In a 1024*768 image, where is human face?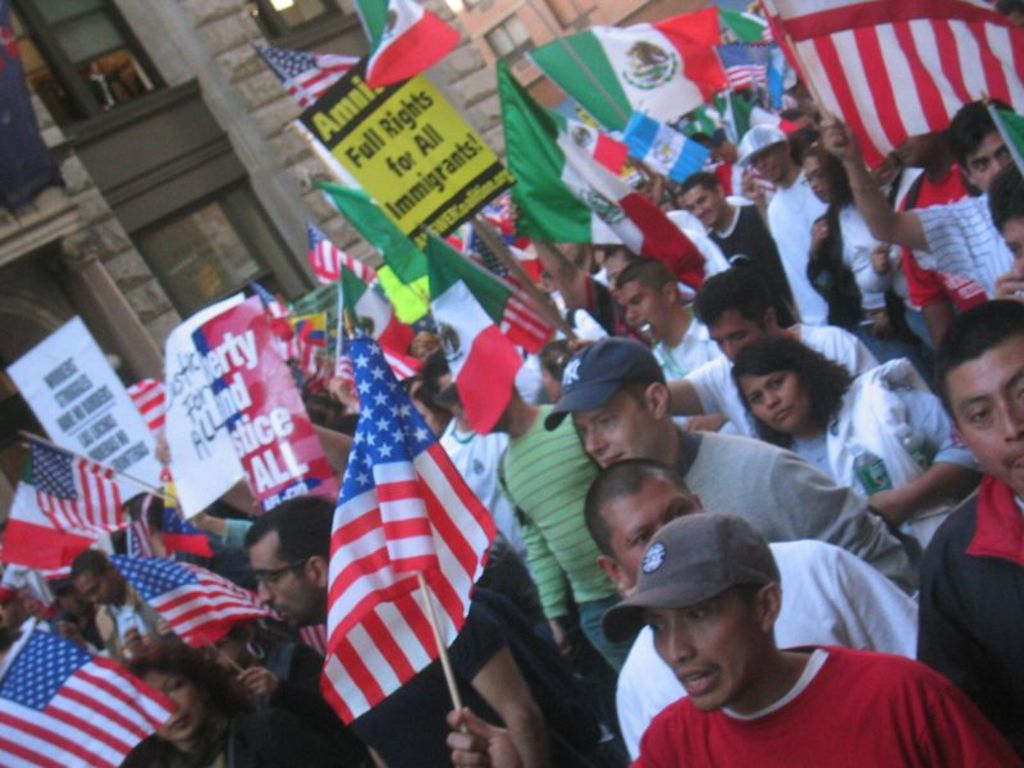
[754,146,791,182].
